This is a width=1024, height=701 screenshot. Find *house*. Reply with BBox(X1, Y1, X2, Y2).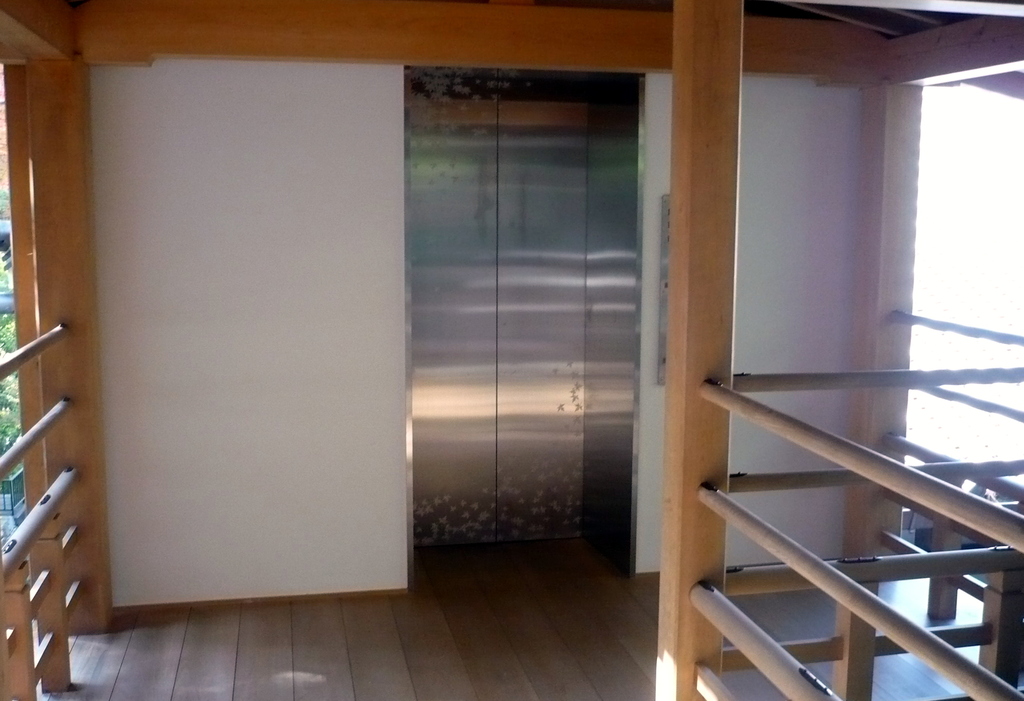
BBox(0, 0, 1023, 700).
